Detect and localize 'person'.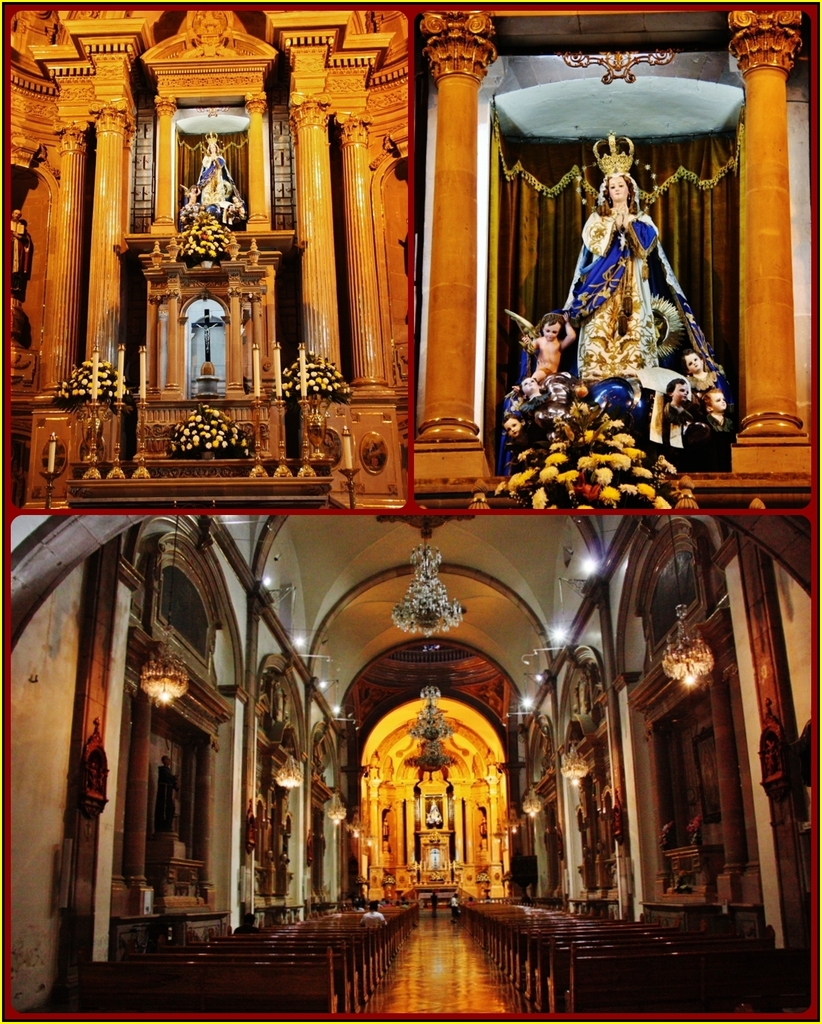
Localized at crop(449, 894, 464, 914).
